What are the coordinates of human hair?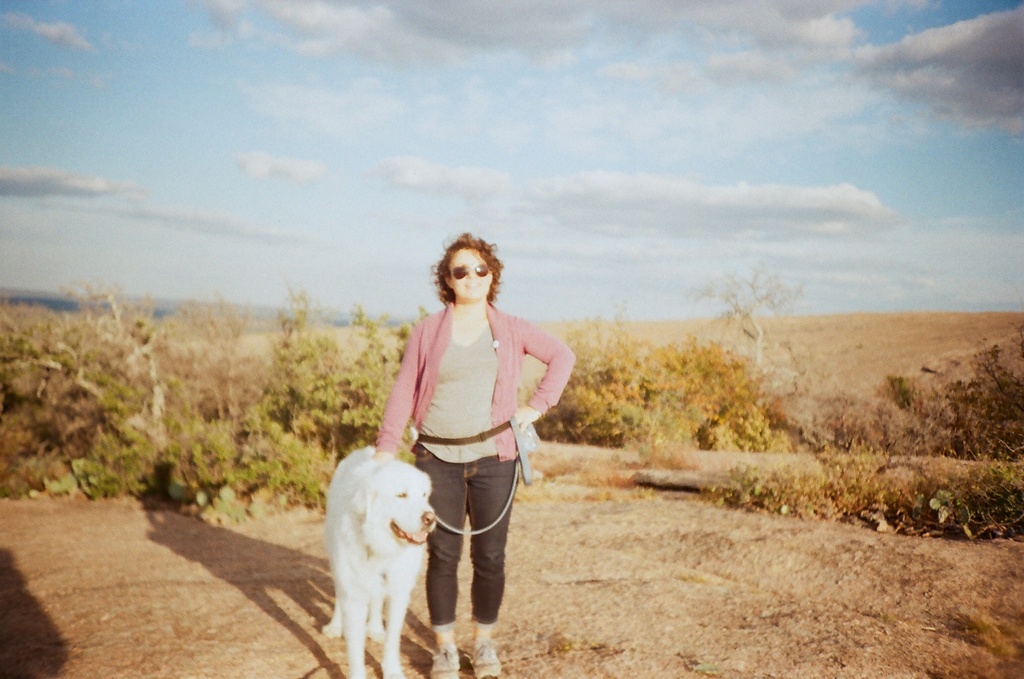
<region>436, 227, 516, 311</region>.
